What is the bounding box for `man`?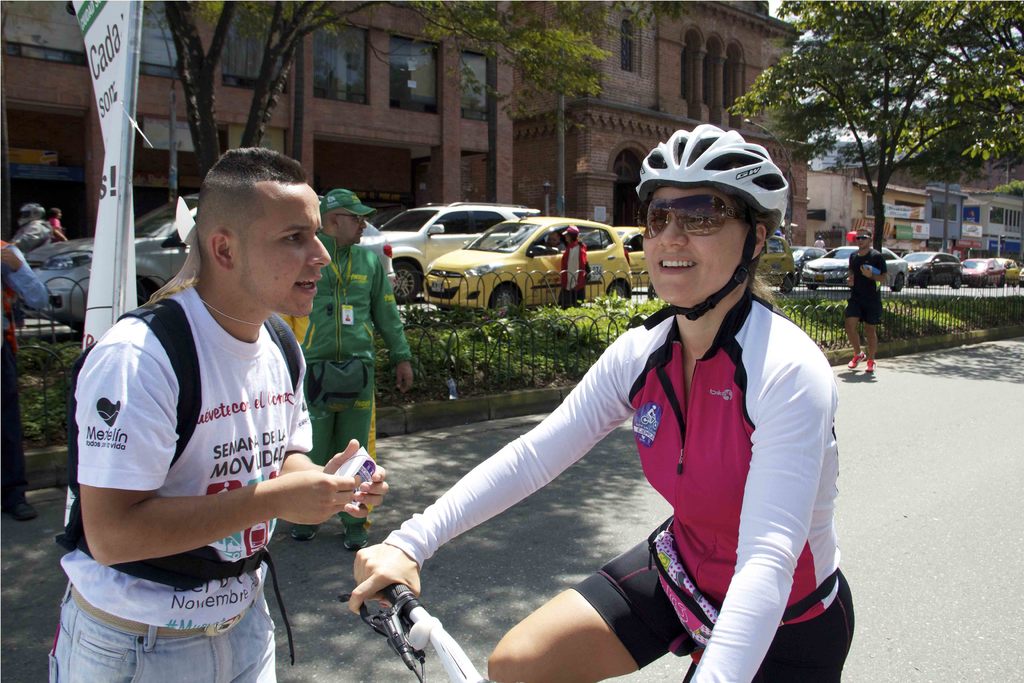
pyautogui.locateOnScreen(65, 145, 359, 675).
